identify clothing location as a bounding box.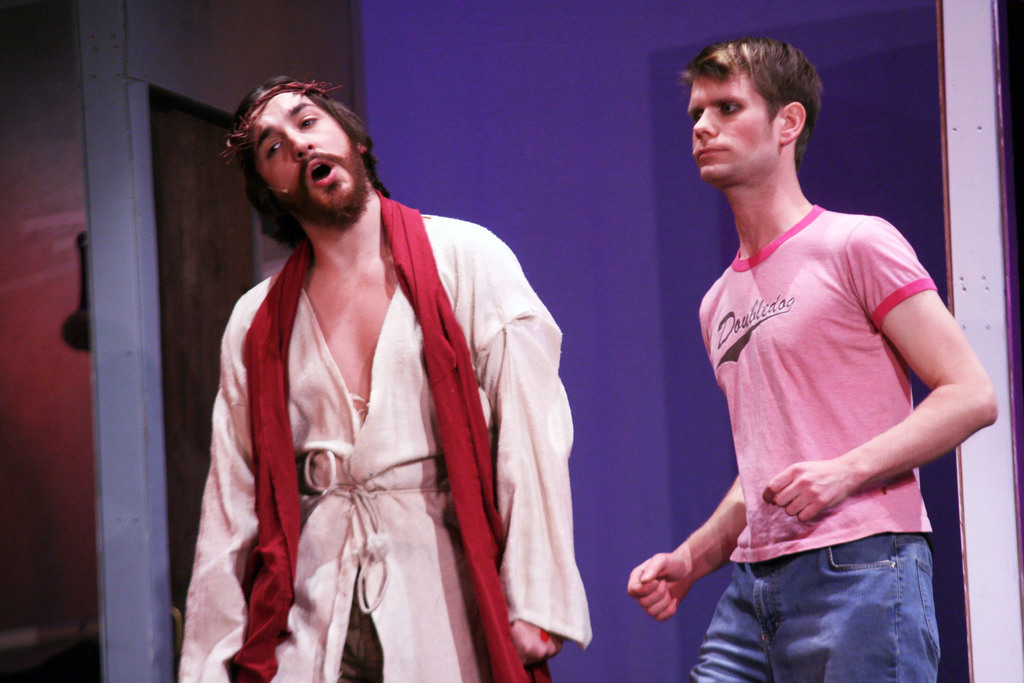
(x1=180, y1=185, x2=559, y2=682).
